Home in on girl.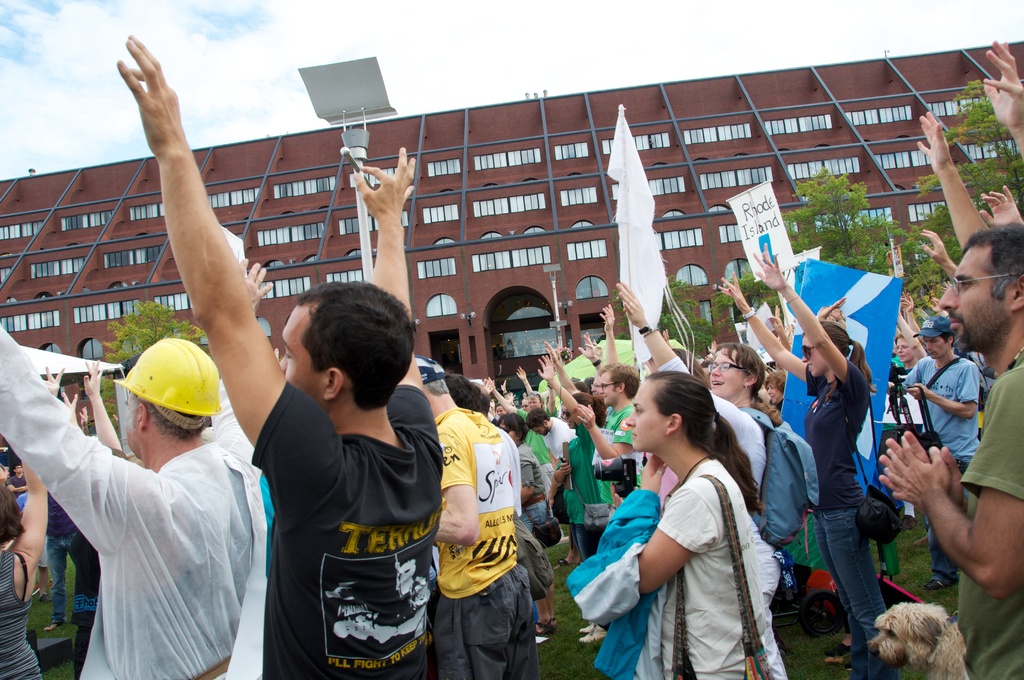
Homed in at l=714, t=239, r=904, b=679.
